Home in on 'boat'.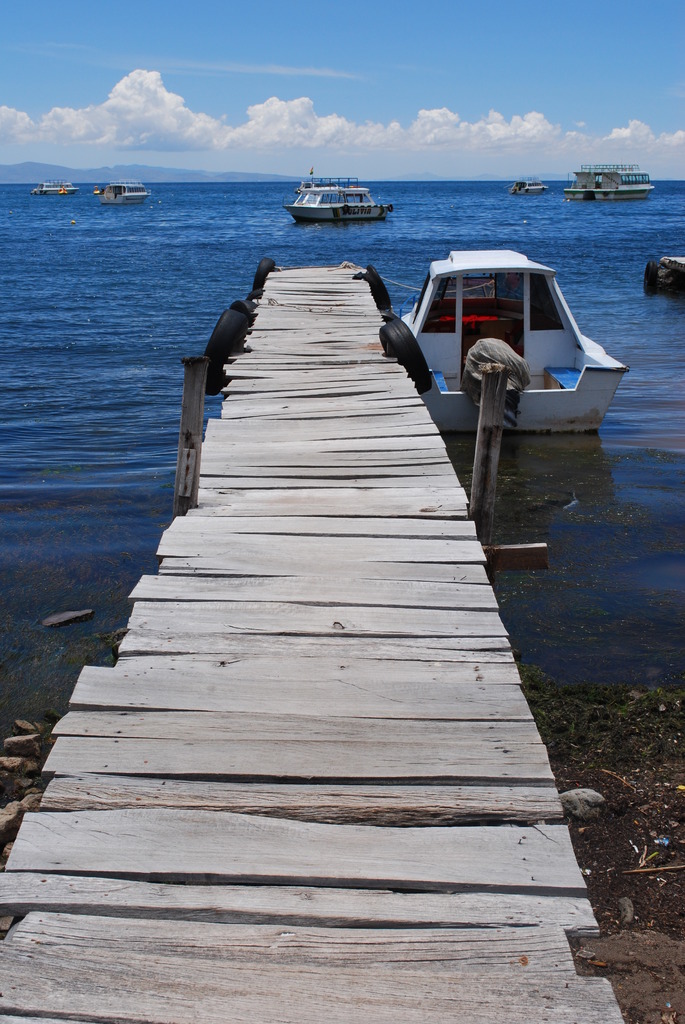
Homed in at 503, 179, 550, 196.
